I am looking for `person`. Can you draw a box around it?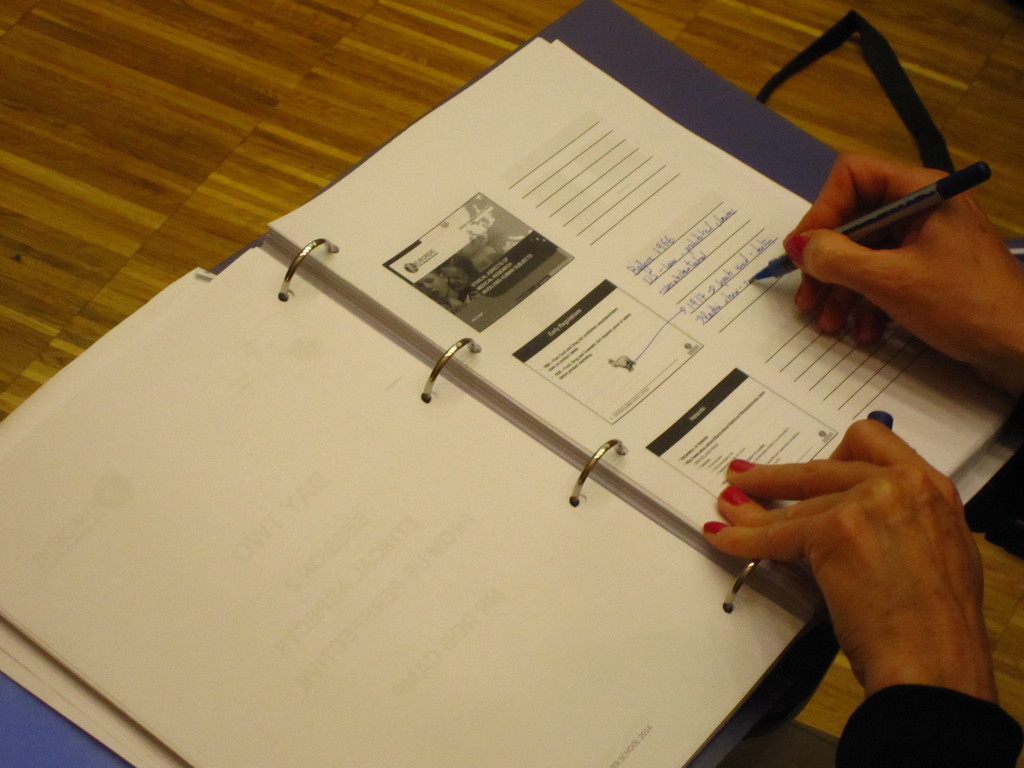
Sure, the bounding box is box=[694, 139, 1023, 767].
